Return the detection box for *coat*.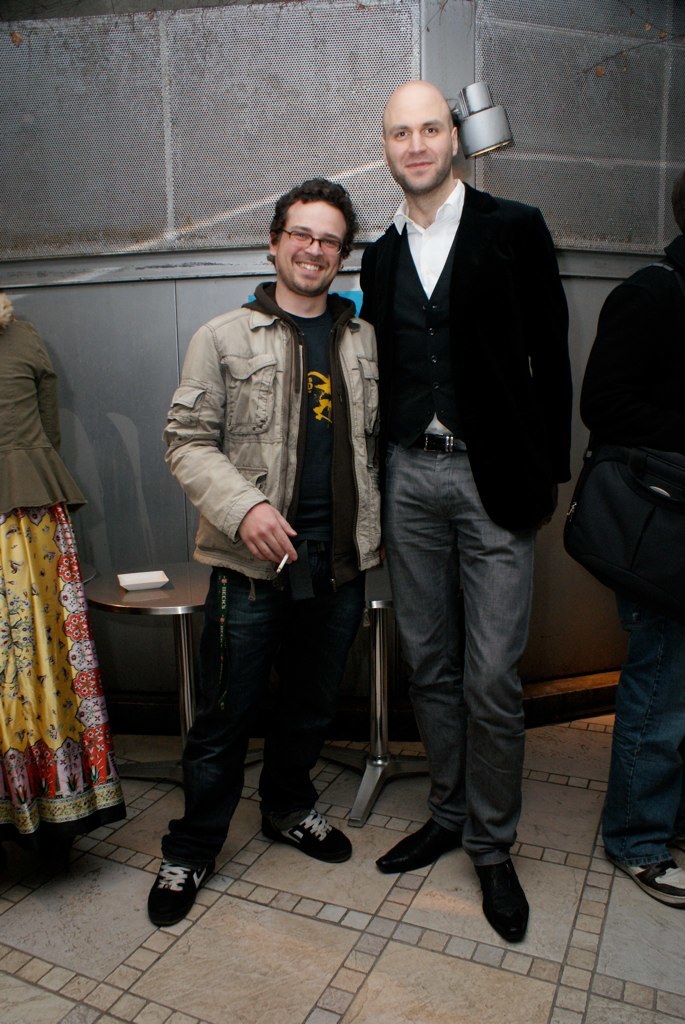
[358,169,581,559].
